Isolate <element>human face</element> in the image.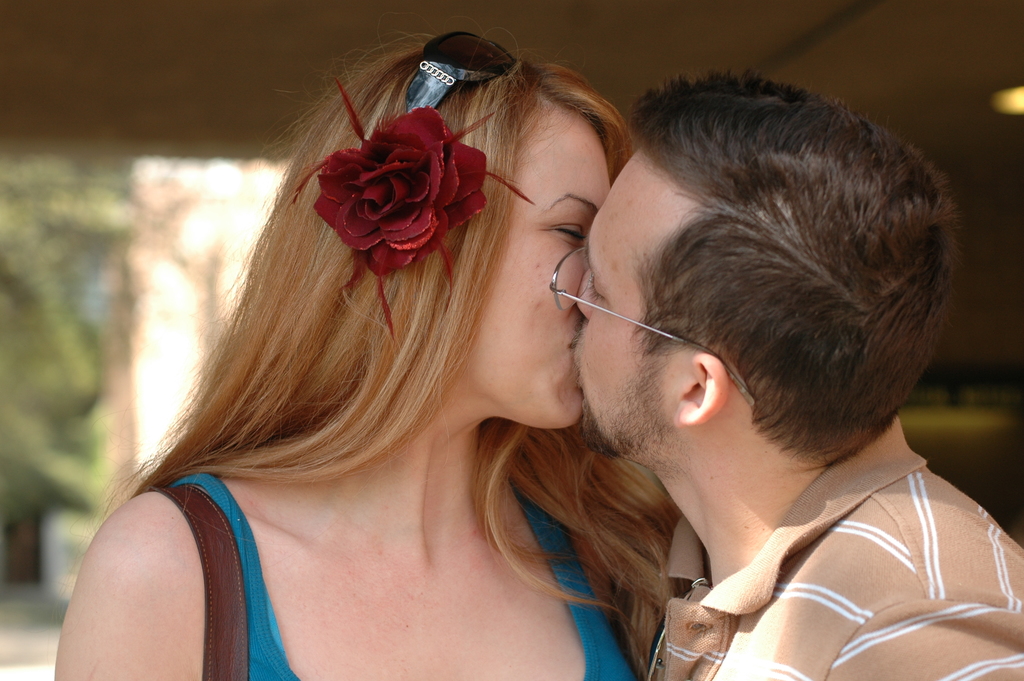
Isolated region: l=570, t=149, r=719, b=469.
